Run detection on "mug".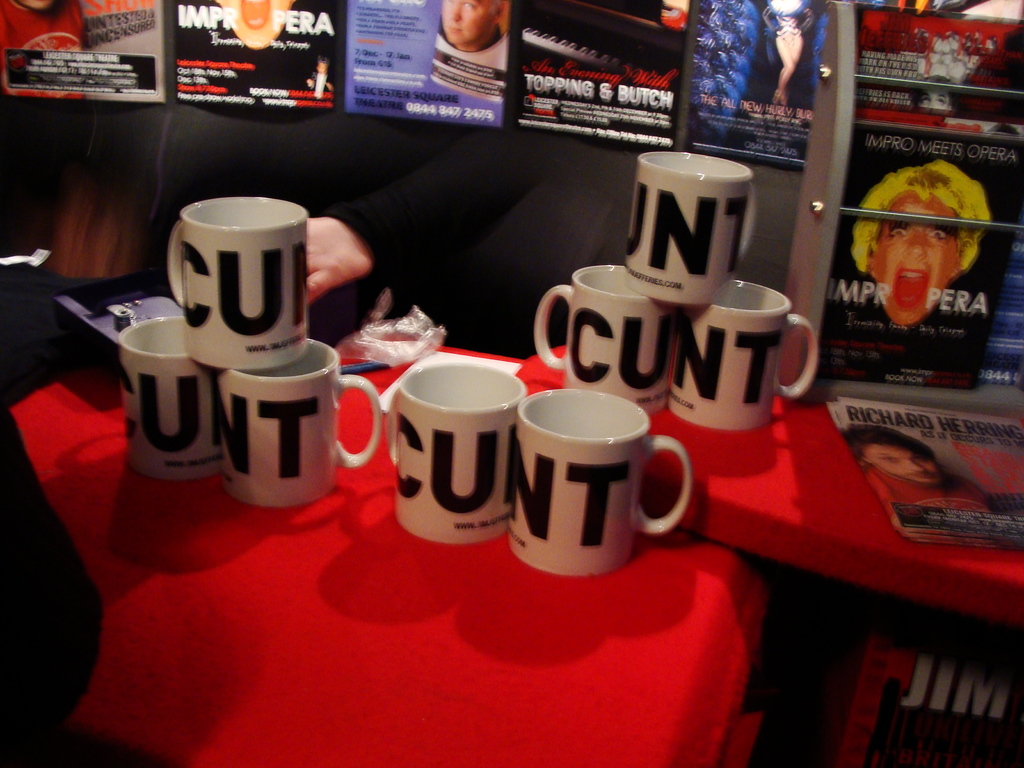
Result: [left=673, top=282, right=821, bottom=431].
